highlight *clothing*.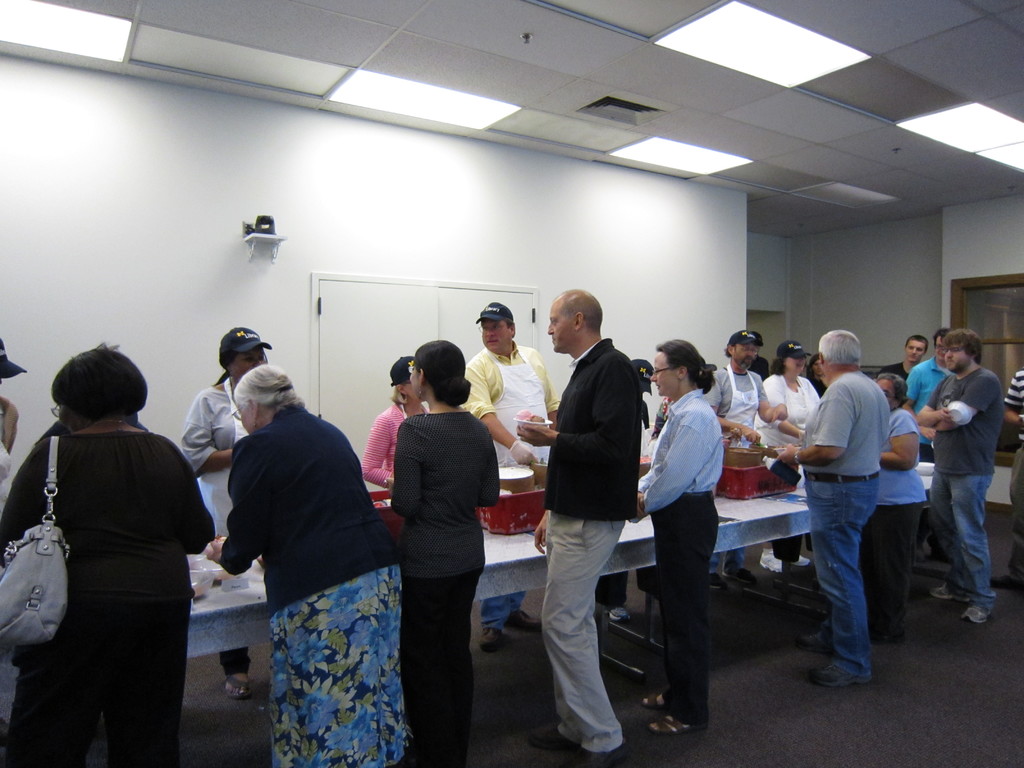
Highlighted region: <bbox>909, 352, 957, 409</bbox>.
